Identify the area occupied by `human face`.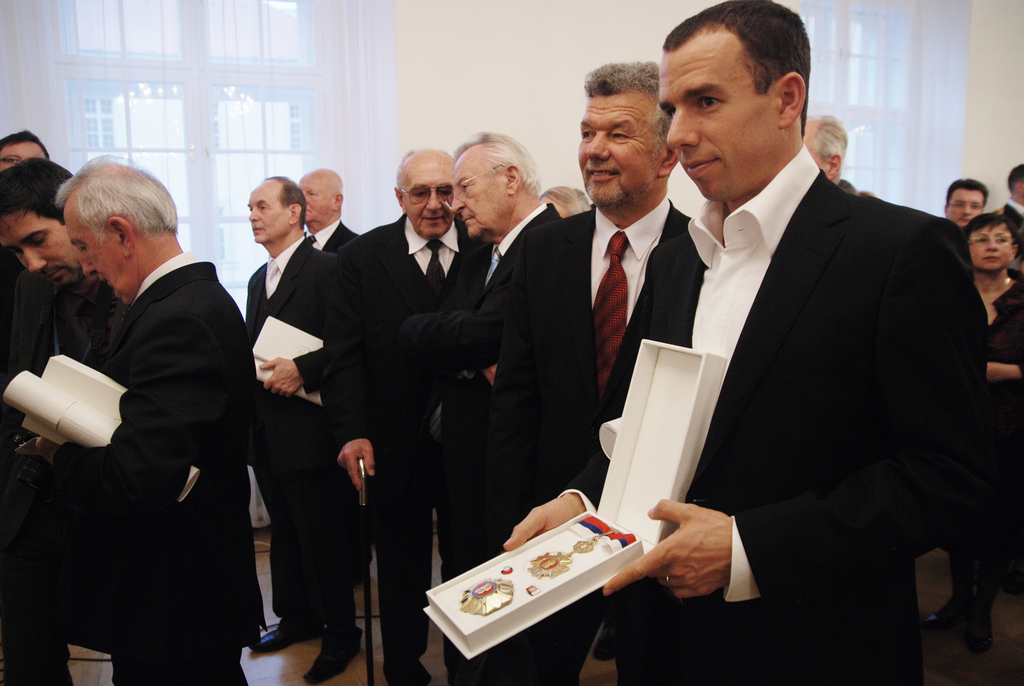
Area: Rect(0, 133, 47, 169).
